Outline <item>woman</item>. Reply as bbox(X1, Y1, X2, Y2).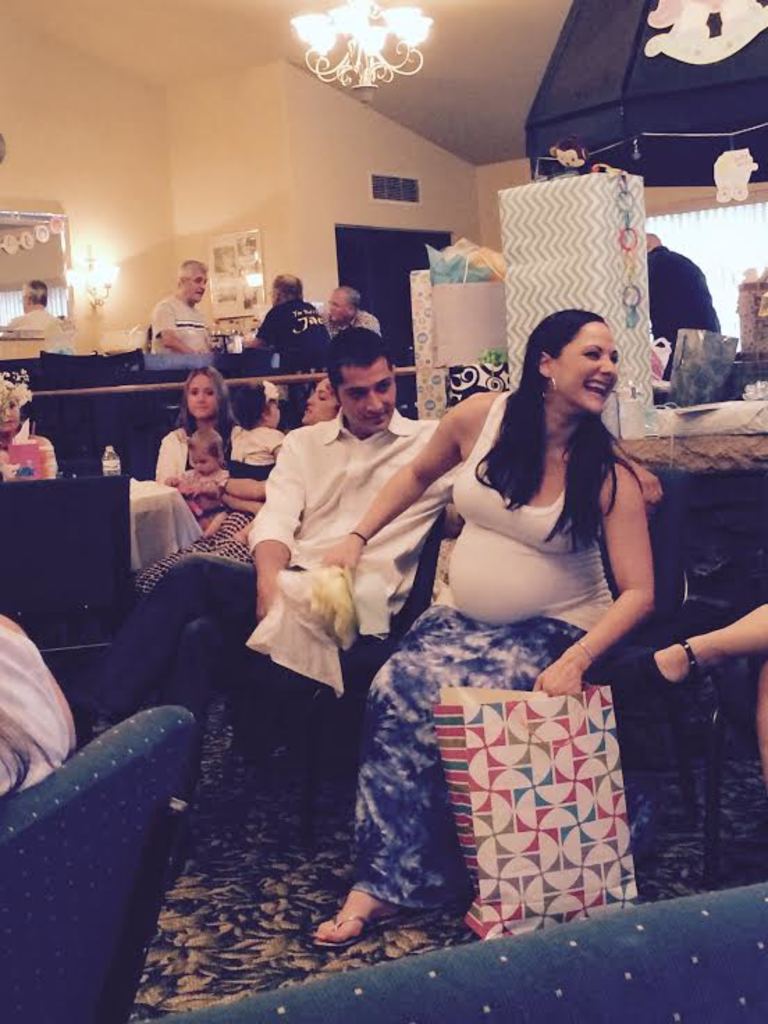
bbox(150, 358, 237, 493).
